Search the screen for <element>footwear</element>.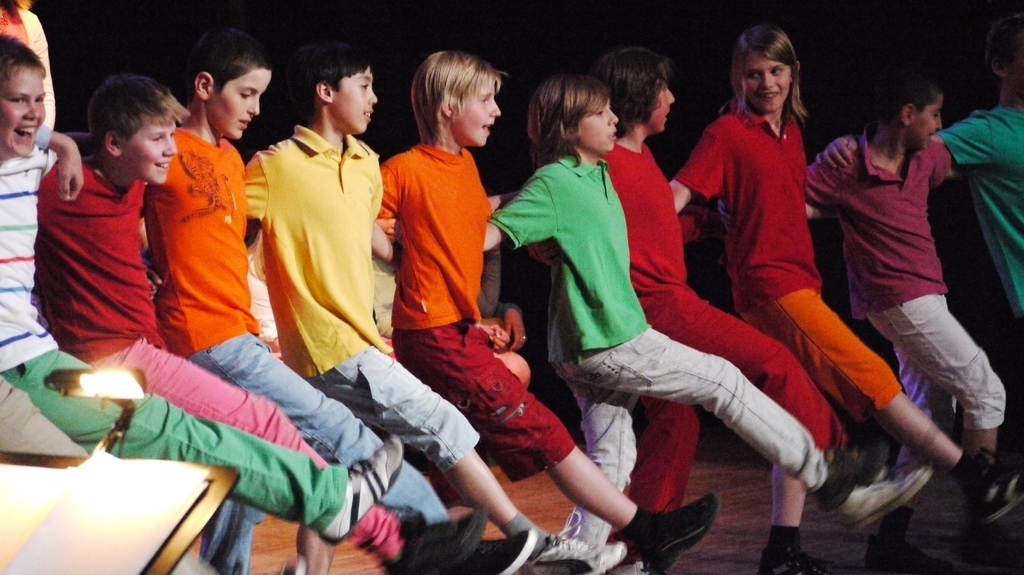
Found at l=612, t=507, r=726, b=559.
